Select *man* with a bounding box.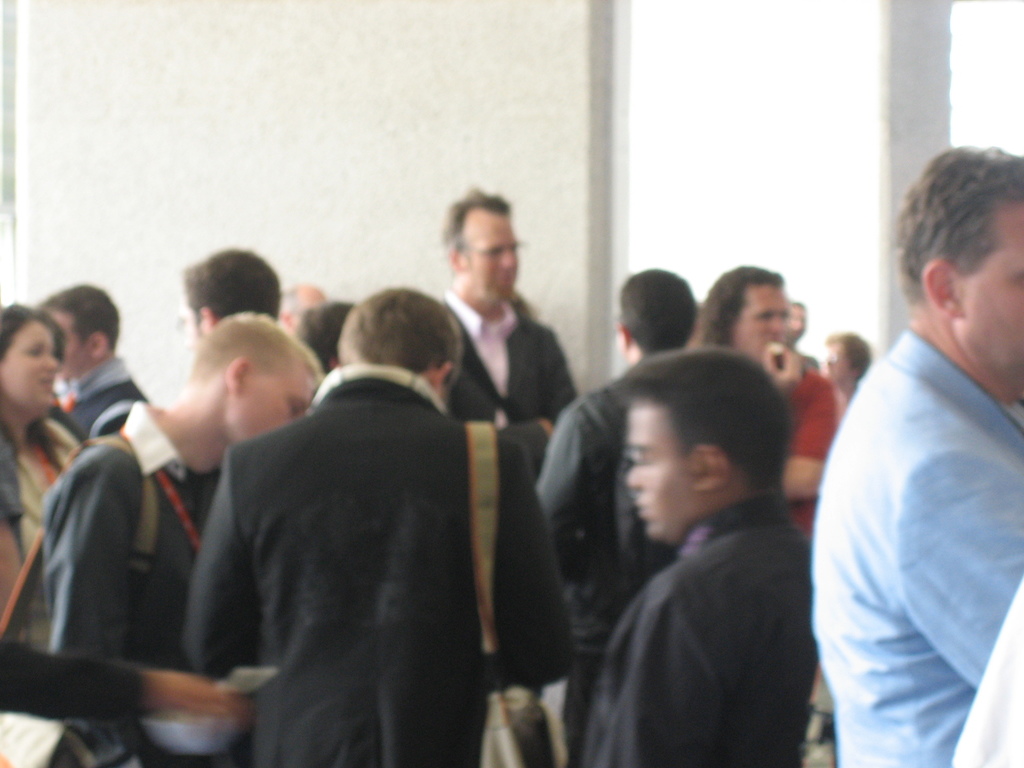
bbox=[797, 139, 1023, 767].
